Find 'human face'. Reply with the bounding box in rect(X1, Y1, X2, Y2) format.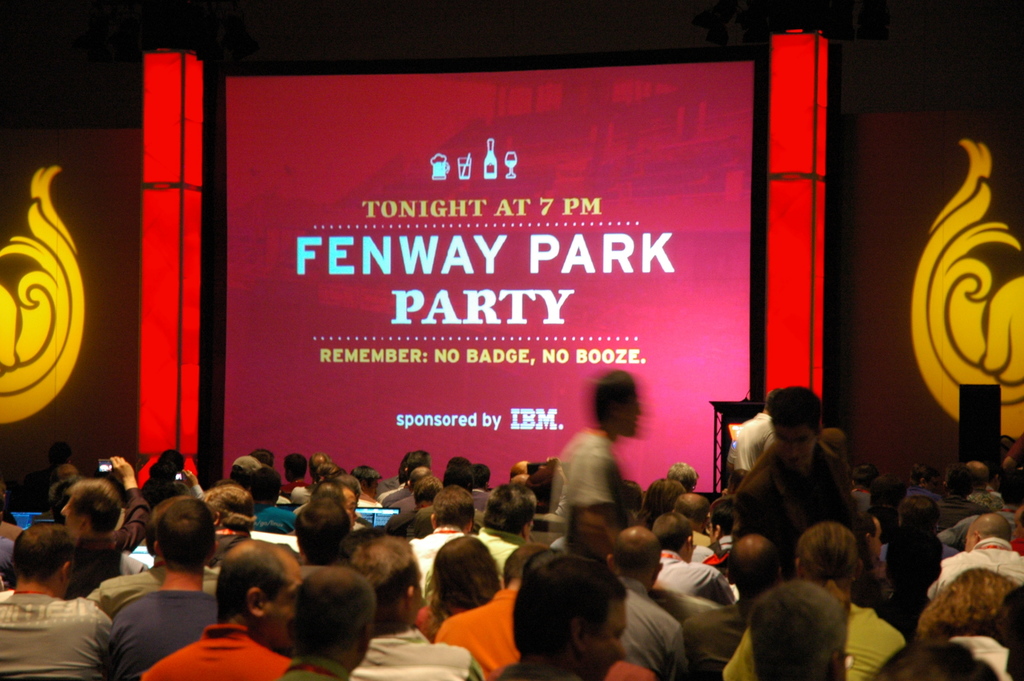
rect(266, 559, 304, 653).
